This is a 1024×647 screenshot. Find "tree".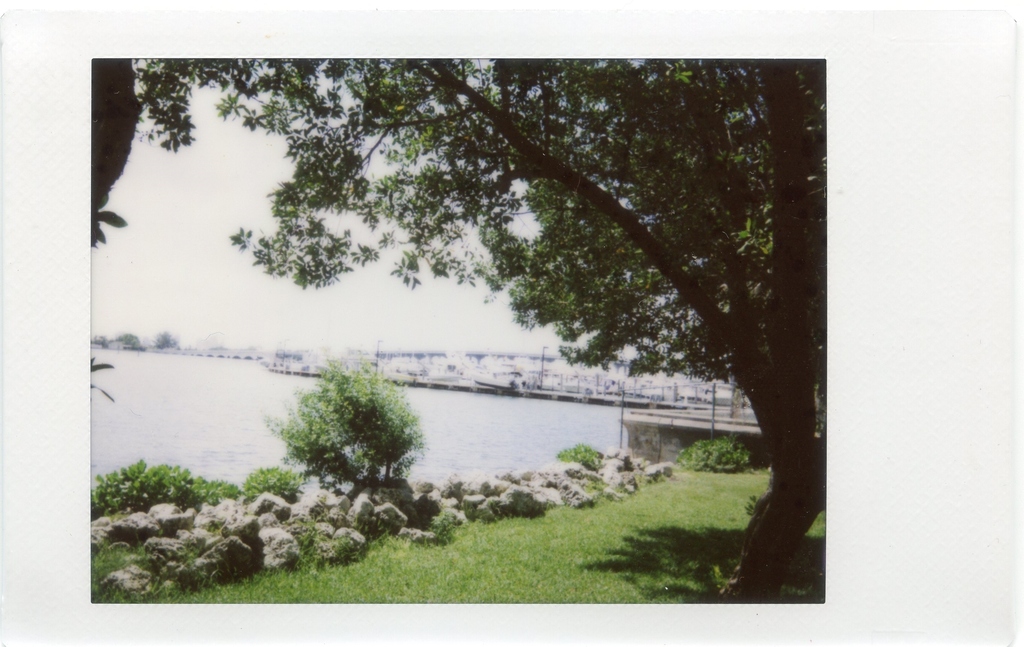
Bounding box: box=[257, 360, 417, 490].
